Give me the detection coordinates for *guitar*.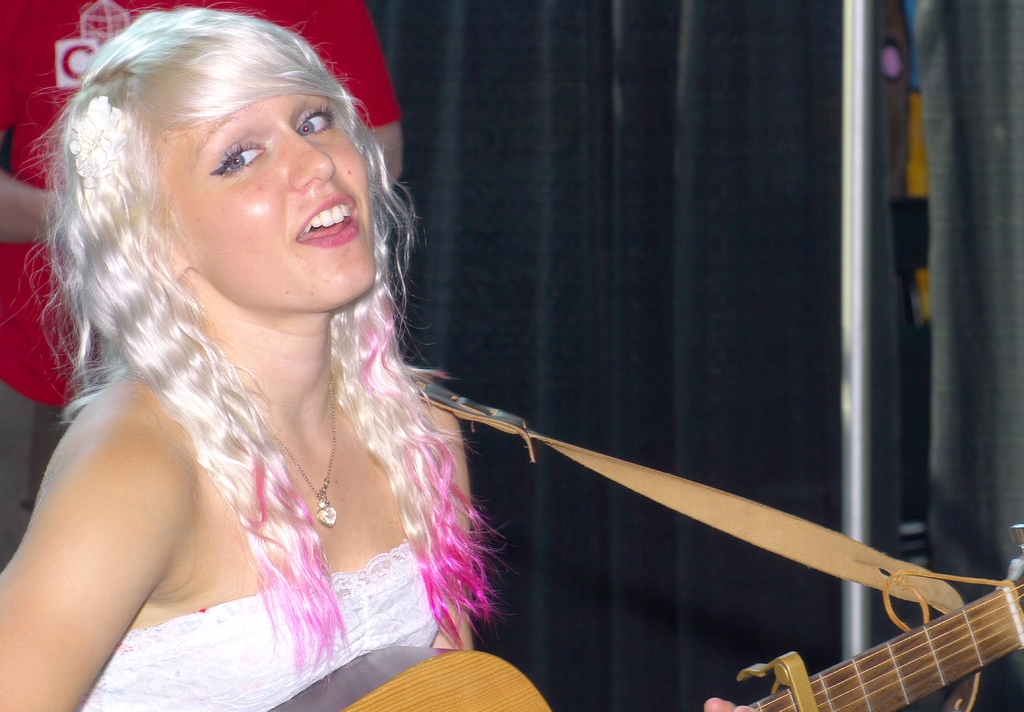
bbox(259, 521, 1023, 711).
